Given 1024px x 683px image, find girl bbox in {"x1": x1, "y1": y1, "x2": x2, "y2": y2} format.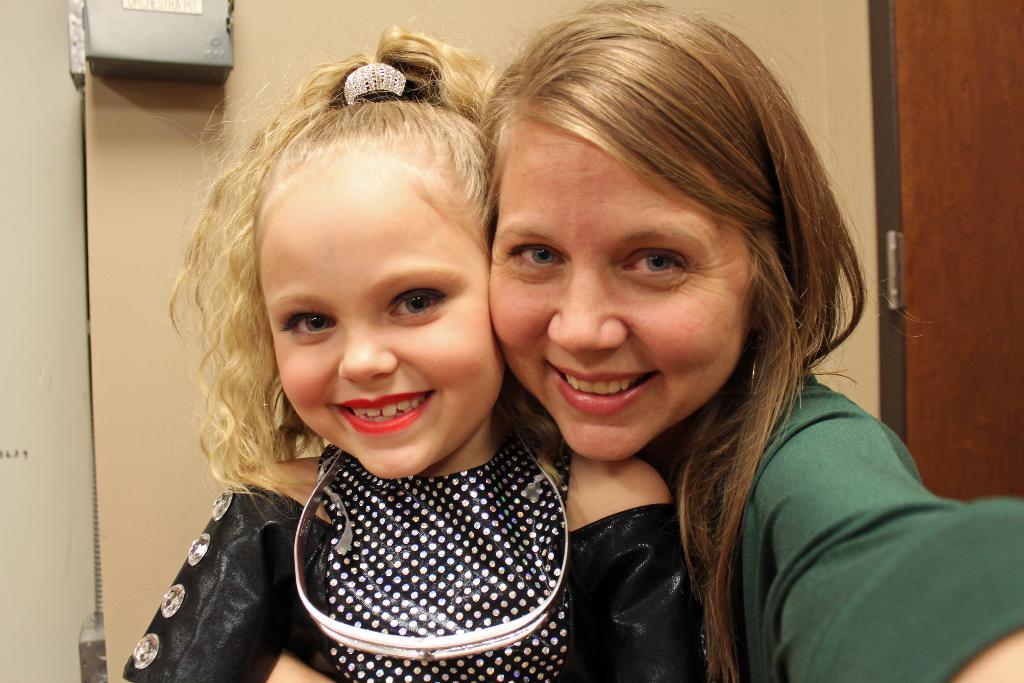
{"x1": 122, "y1": 26, "x2": 713, "y2": 682}.
